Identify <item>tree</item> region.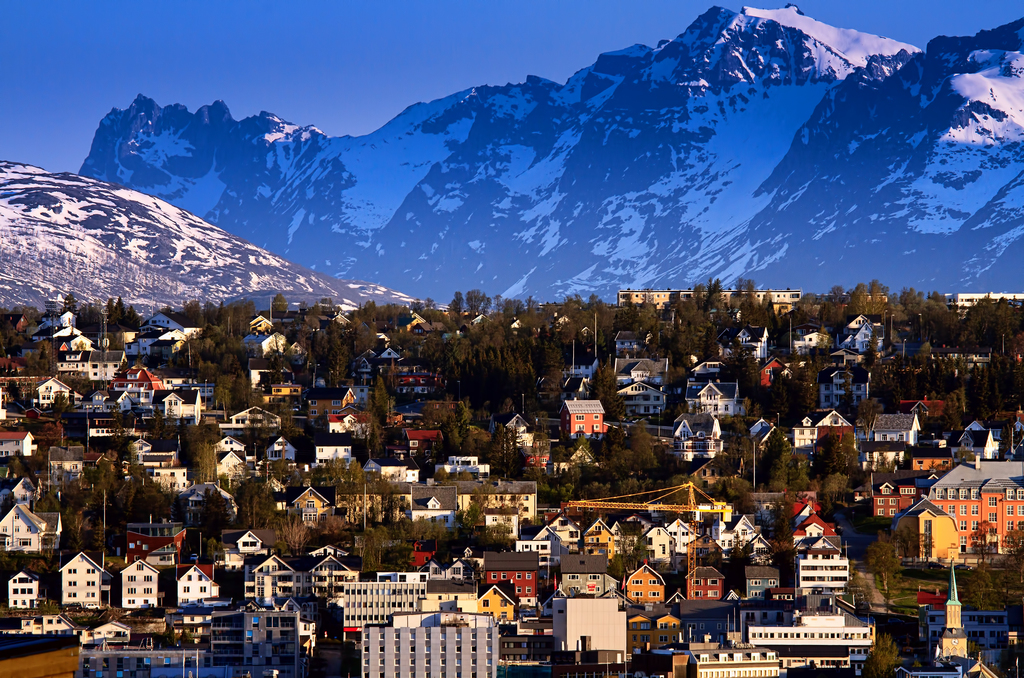
Region: [467, 285, 487, 323].
